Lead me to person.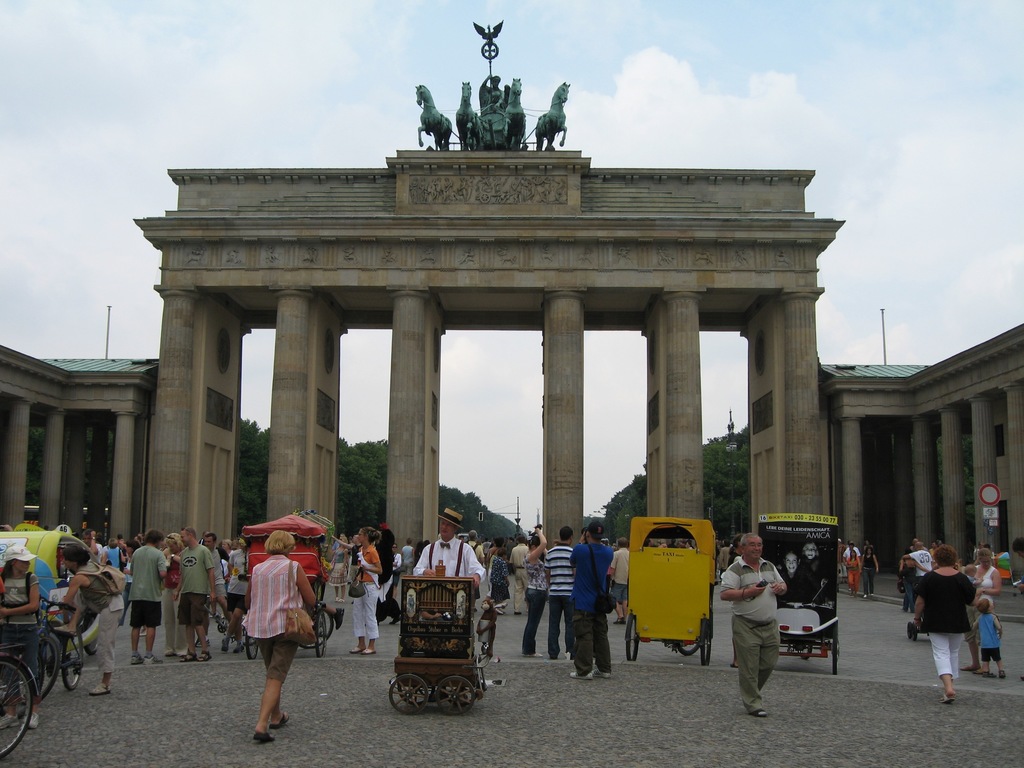
Lead to 244:532:317:743.
